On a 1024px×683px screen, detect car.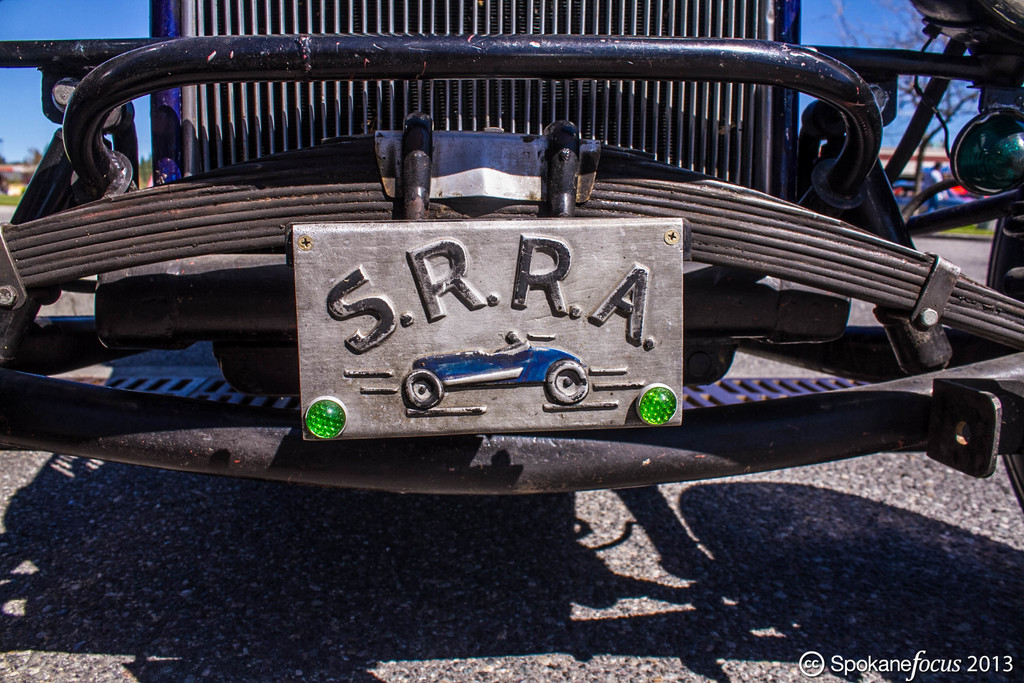
{"left": 31, "top": 56, "right": 1023, "bottom": 591}.
